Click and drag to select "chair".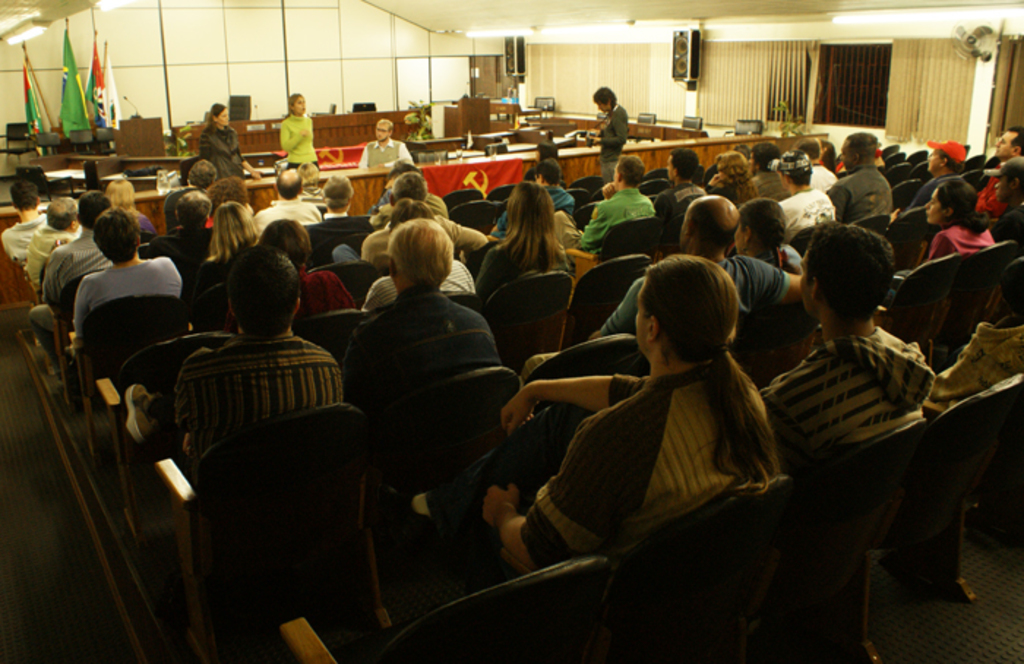
Selection: l=10, t=164, r=79, b=202.
